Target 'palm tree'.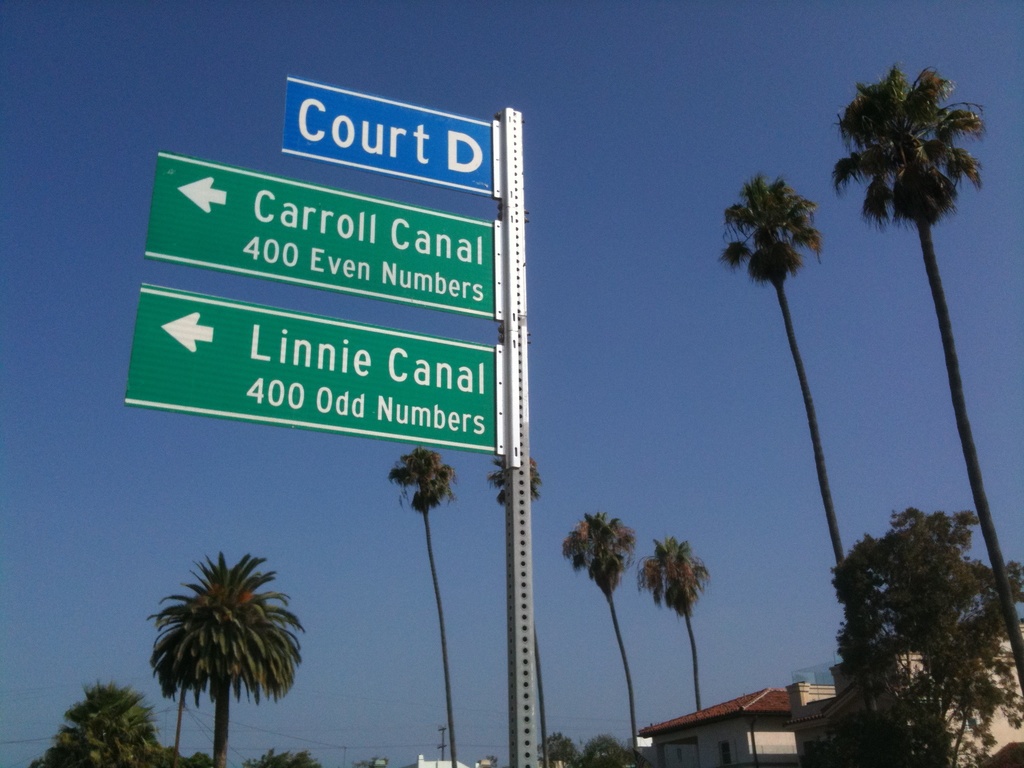
Target region: l=824, t=64, r=1023, b=691.
